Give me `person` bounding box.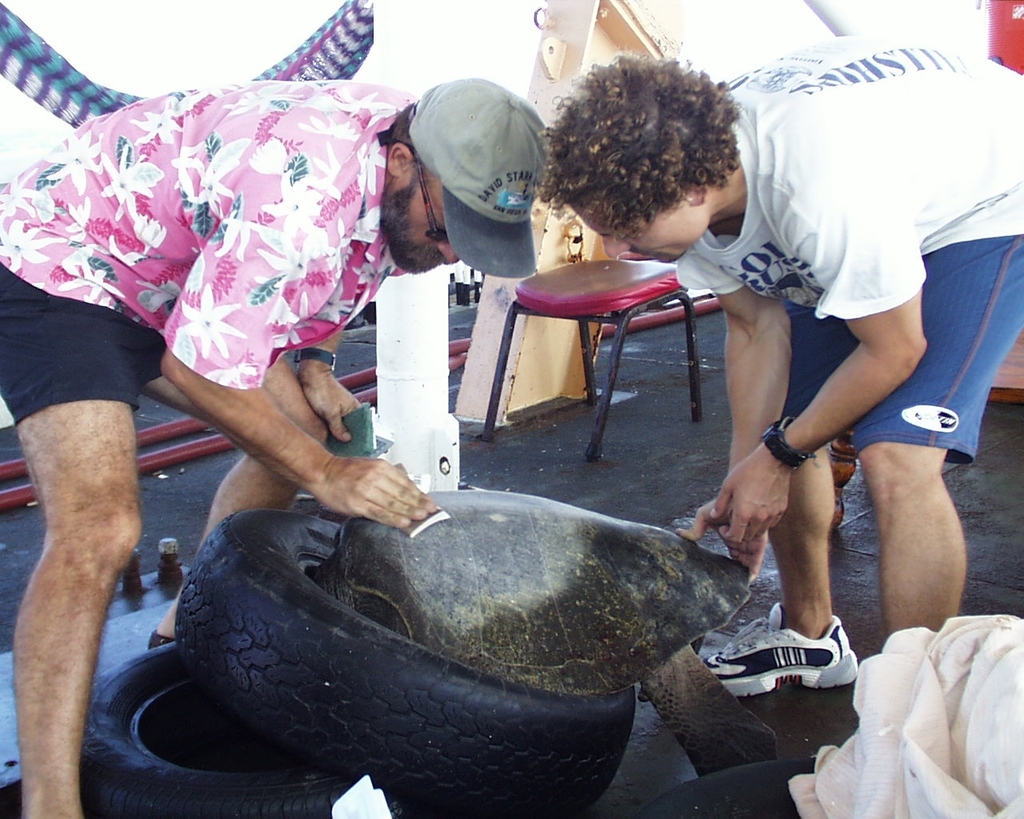
[0,69,558,818].
